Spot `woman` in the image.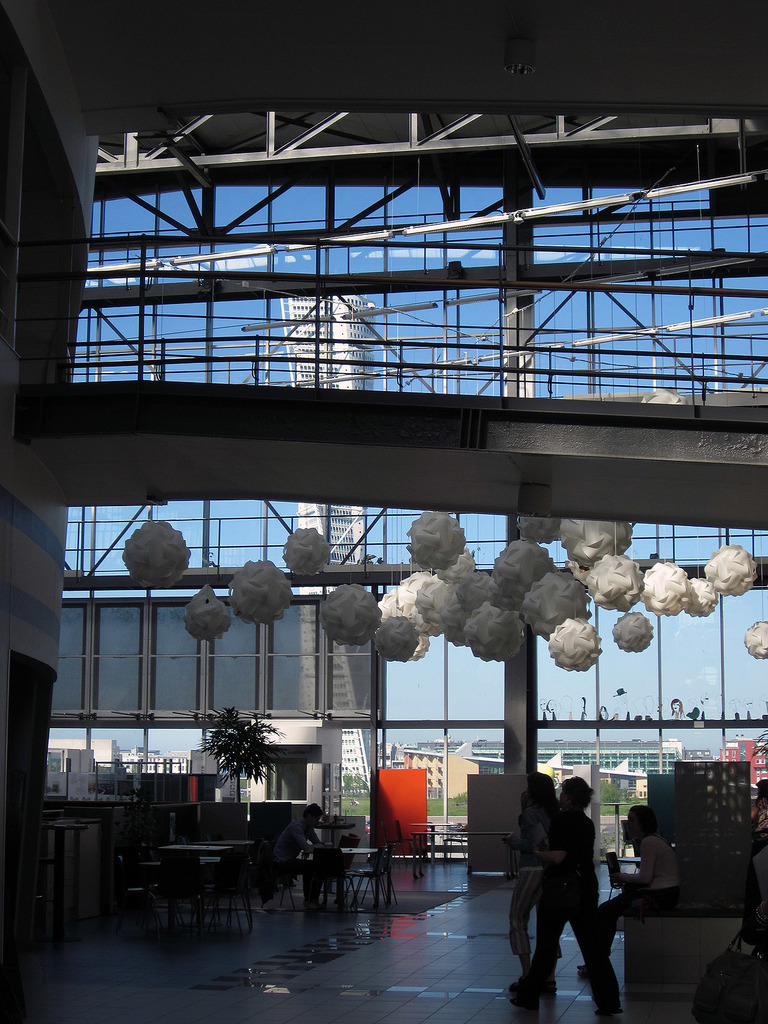
`woman` found at {"left": 566, "top": 797, "right": 697, "bottom": 982}.
